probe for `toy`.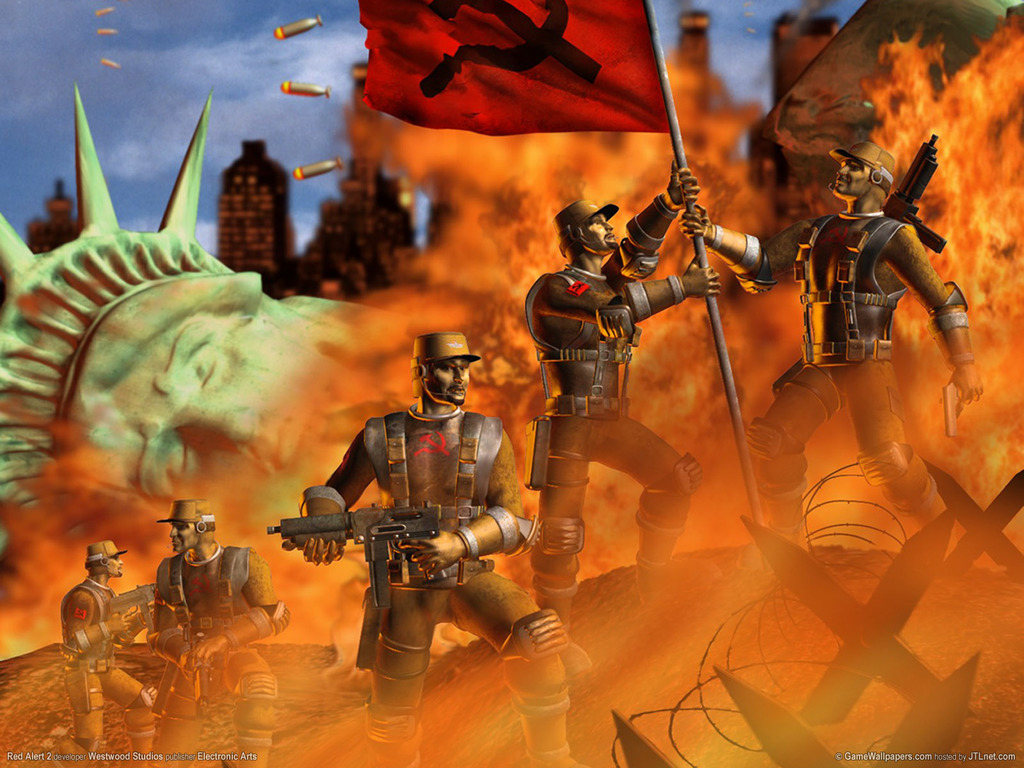
Probe result: [left=25, top=544, right=157, bottom=767].
